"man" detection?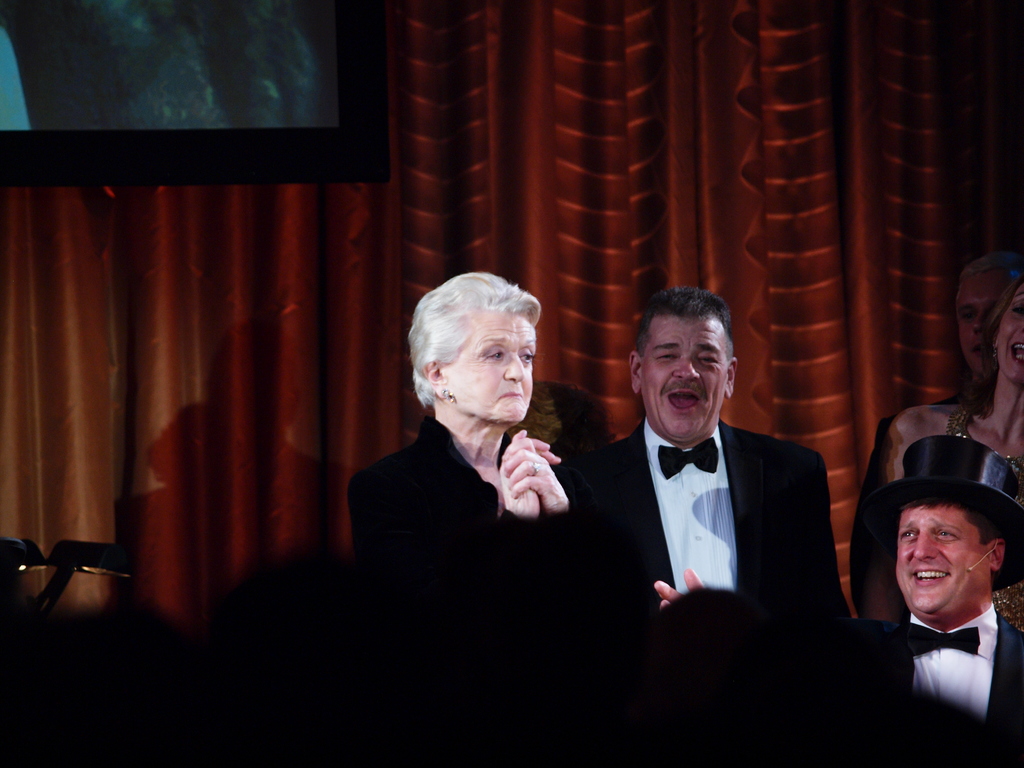
region(553, 286, 843, 611)
